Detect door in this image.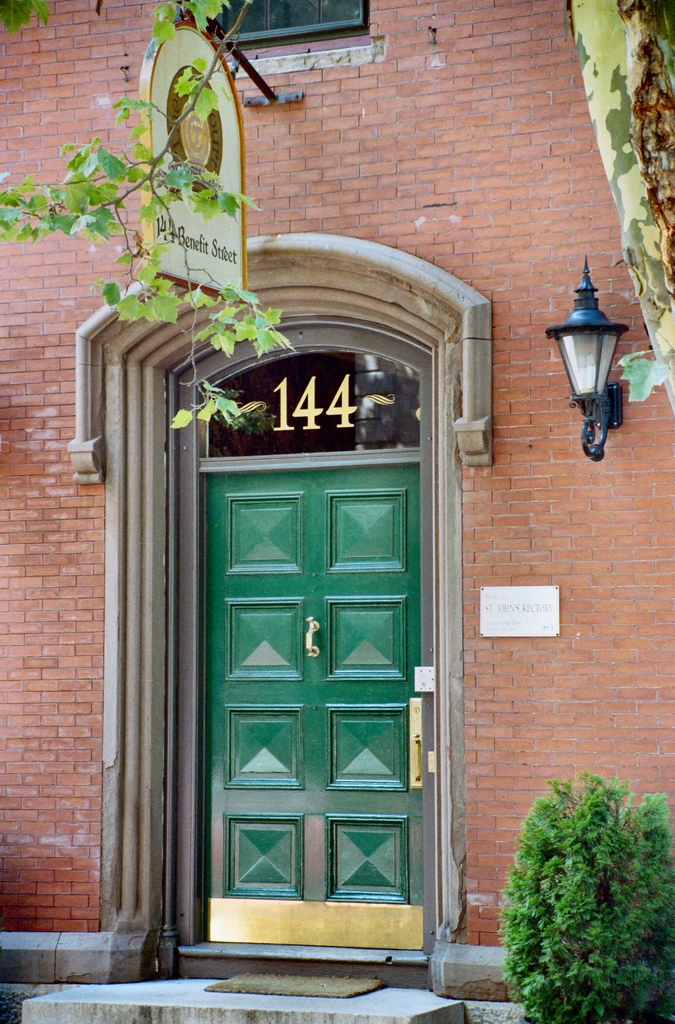
Detection: [x1=300, y1=461, x2=422, y2=954].
